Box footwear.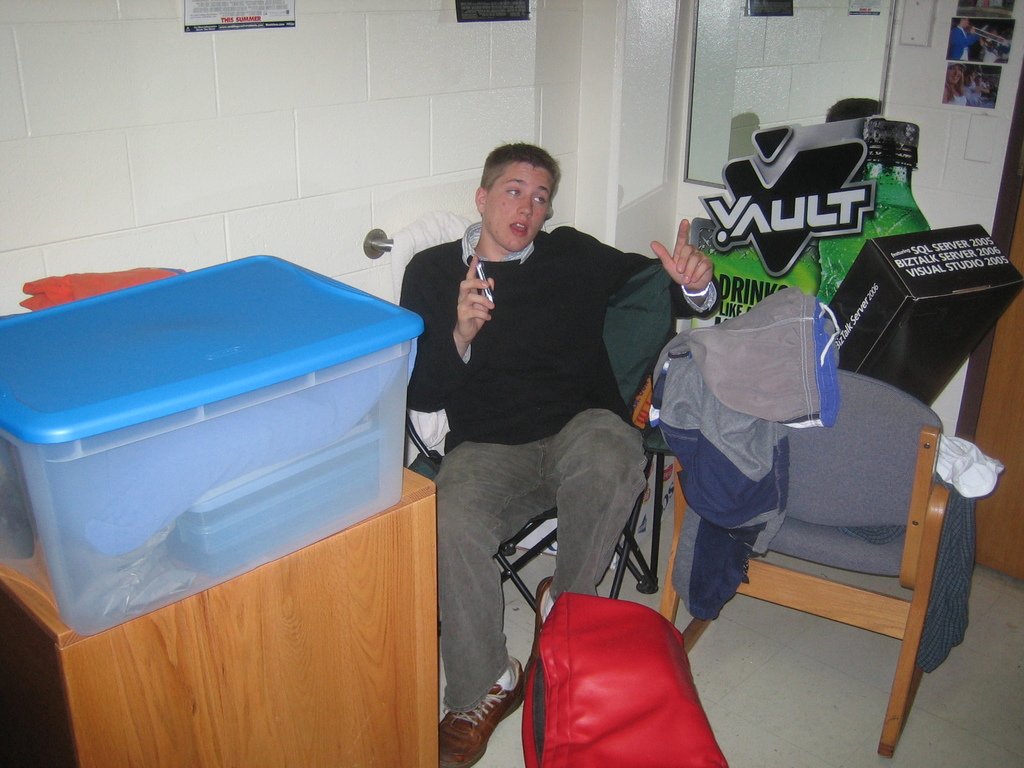
bbox=(529, 579, 552, 647).
